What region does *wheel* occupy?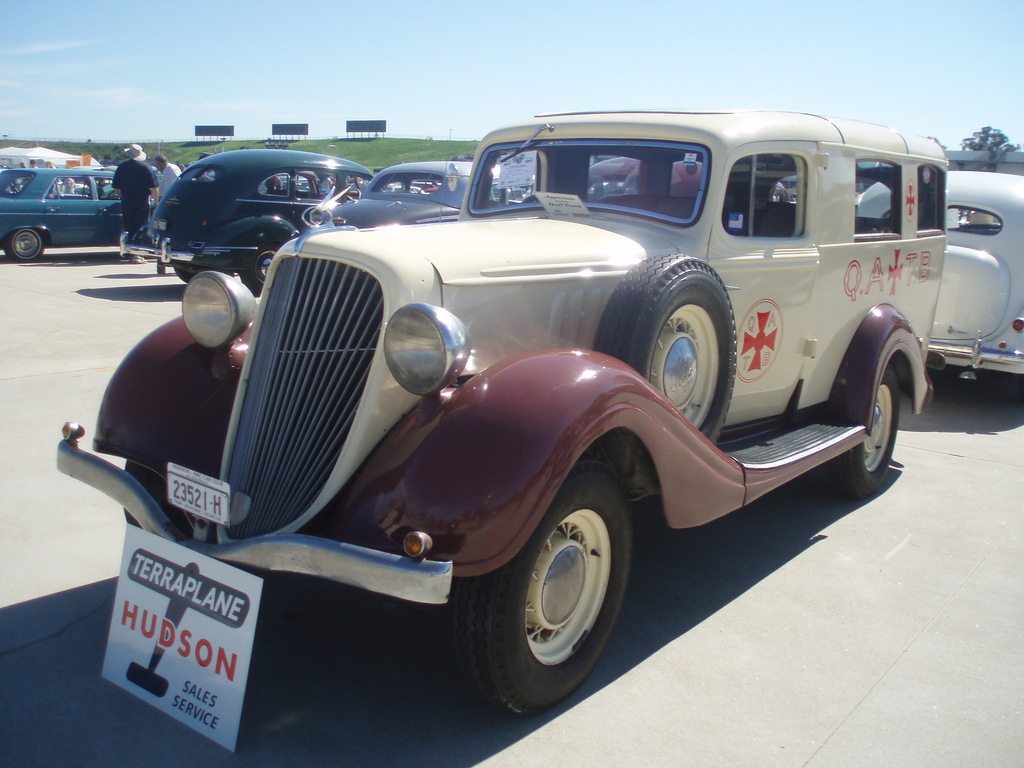
locate(1, 225, 47, 267).
